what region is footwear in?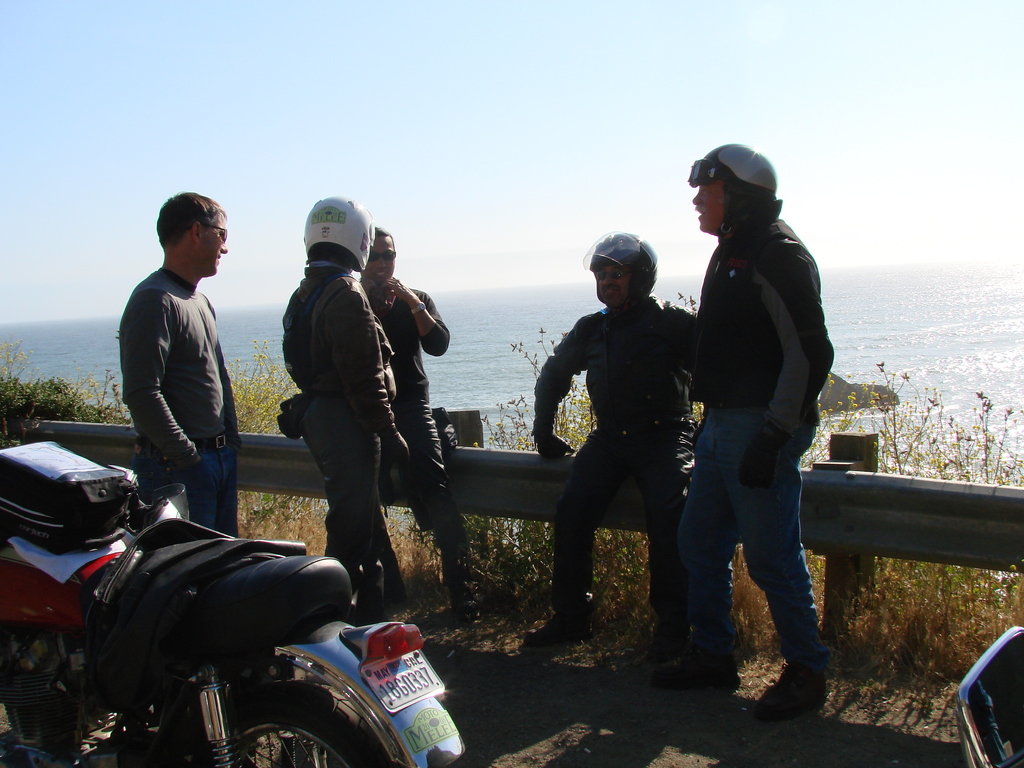
BBox(643, 651, 745, 692).
